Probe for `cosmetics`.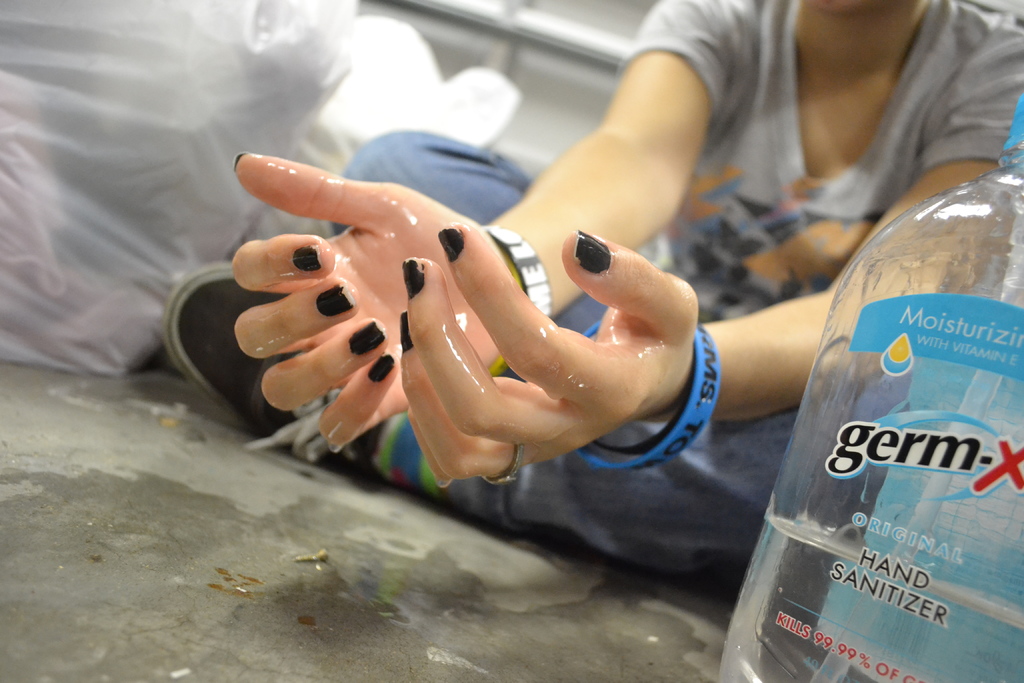
Probe result: Rect(398, 313, 415, 357).
